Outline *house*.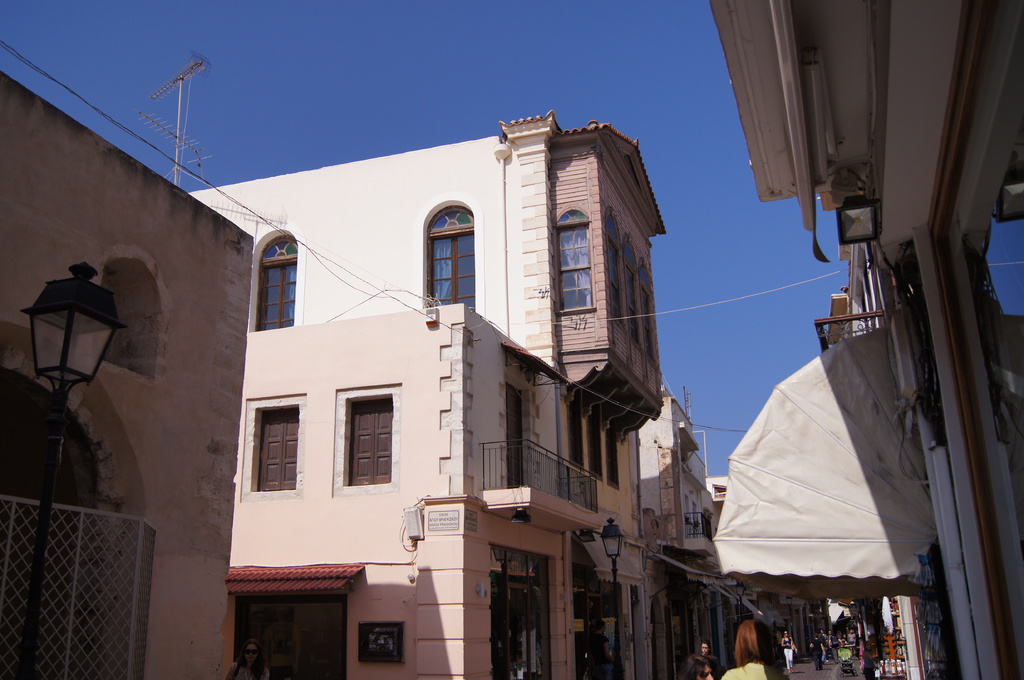
Outline: bbox(637, 383, 720, 679).
